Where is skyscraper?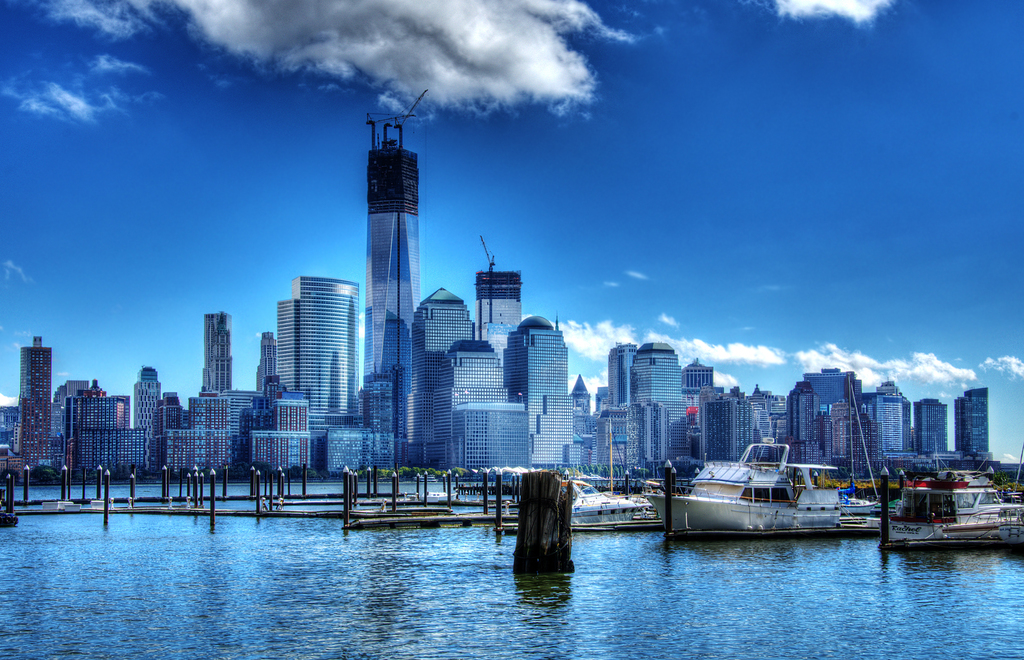
{"left": 431, "top": 333, "right": 530, "bottom": 464}.
